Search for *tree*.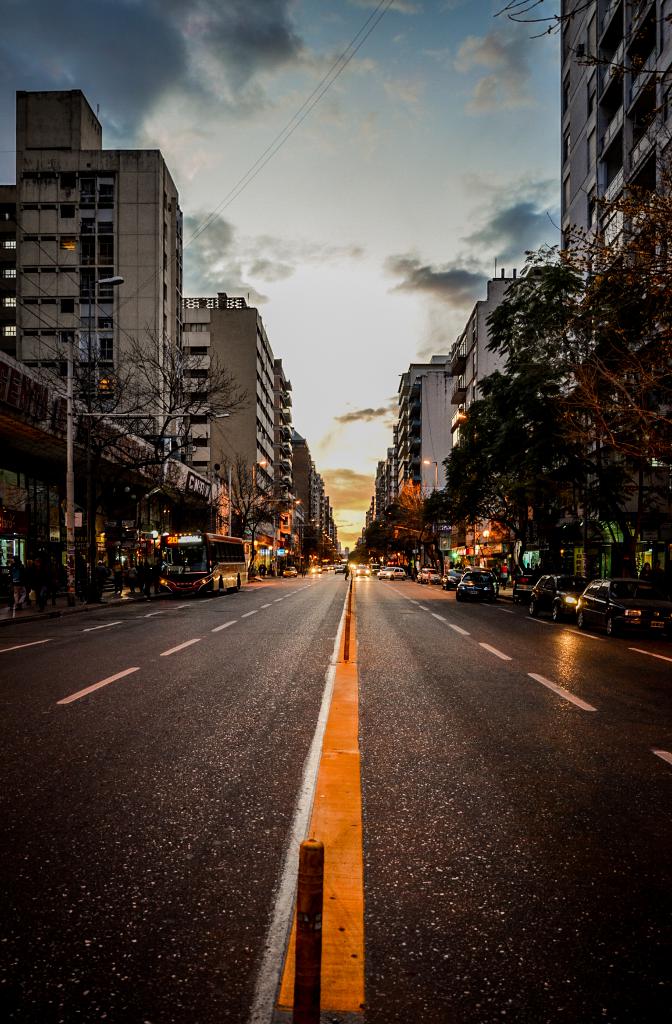
Found at locate(0, 260, 236, 580).
